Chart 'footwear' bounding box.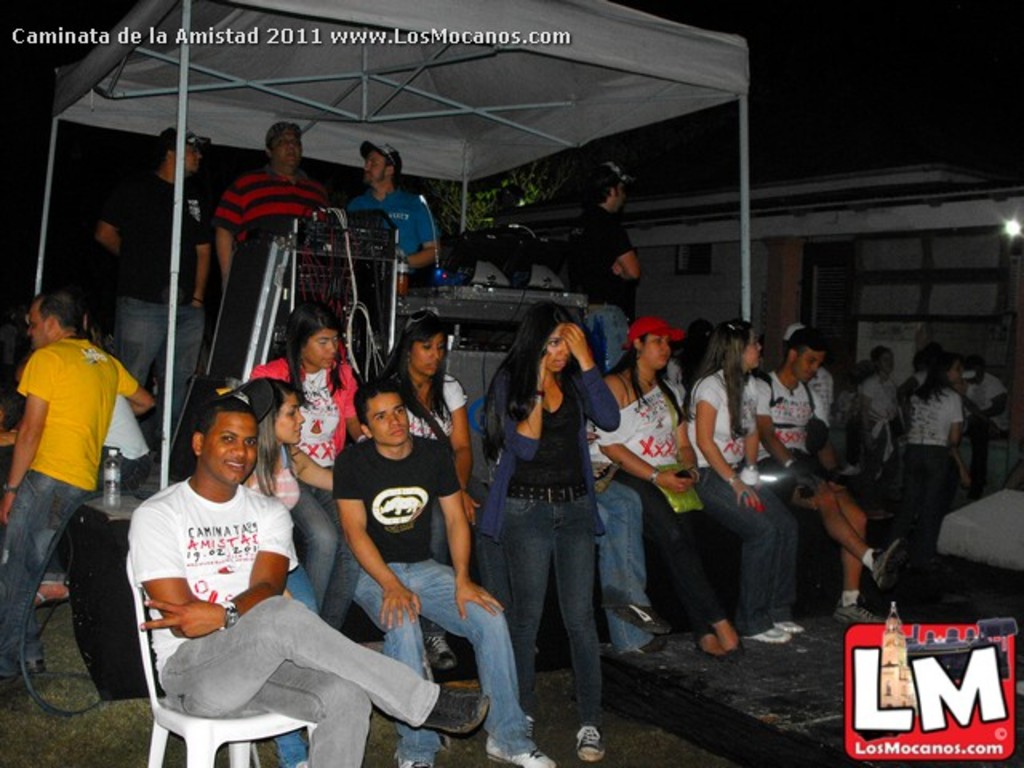
Charted: BBox(32, 584, 70, 608).
